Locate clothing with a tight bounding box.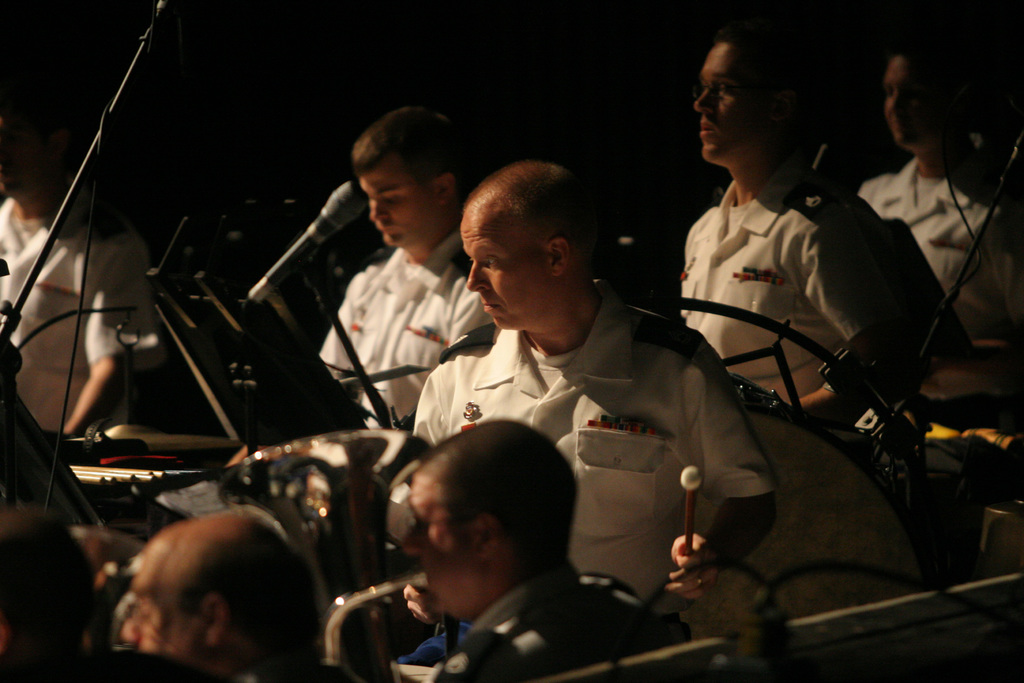
x1=415, y1=296, x2=781, y2=604.
